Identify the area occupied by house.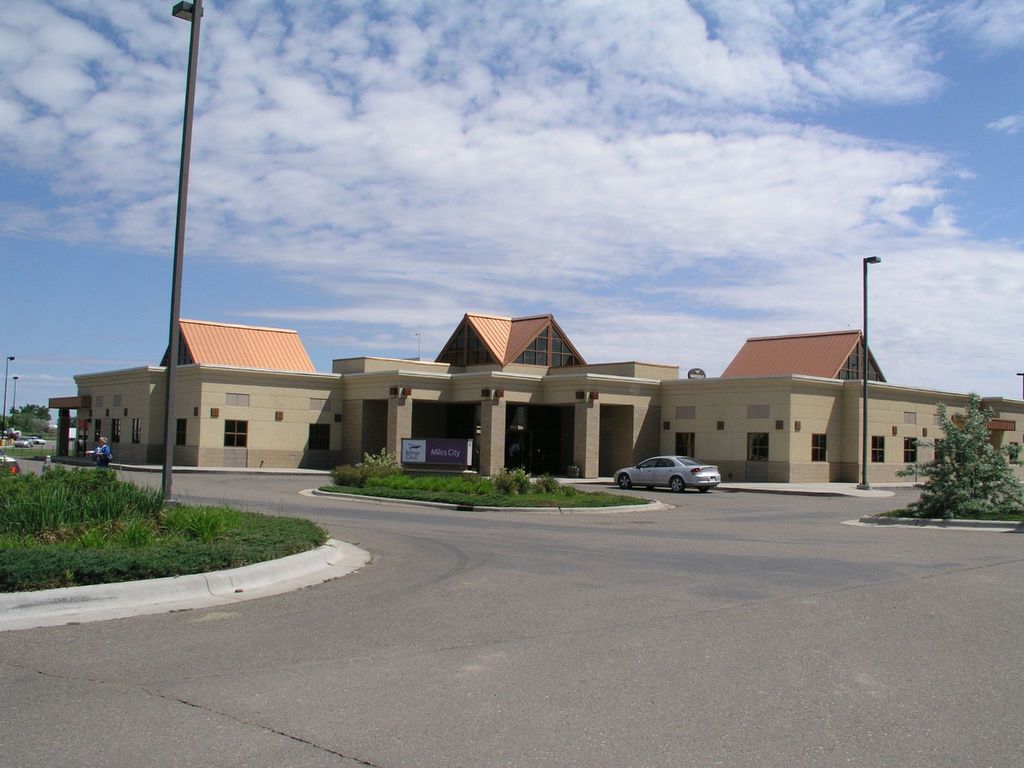
Area: select_region(330, 291, 679, 476).
